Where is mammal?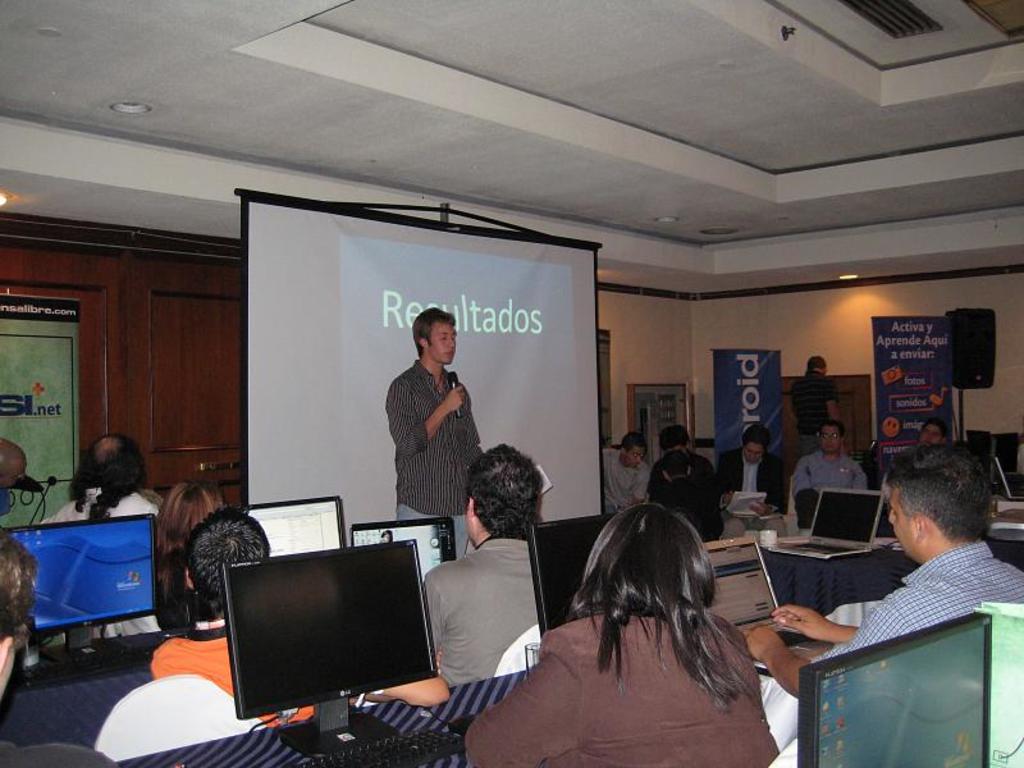
box=[920, 419, 948, 447].
